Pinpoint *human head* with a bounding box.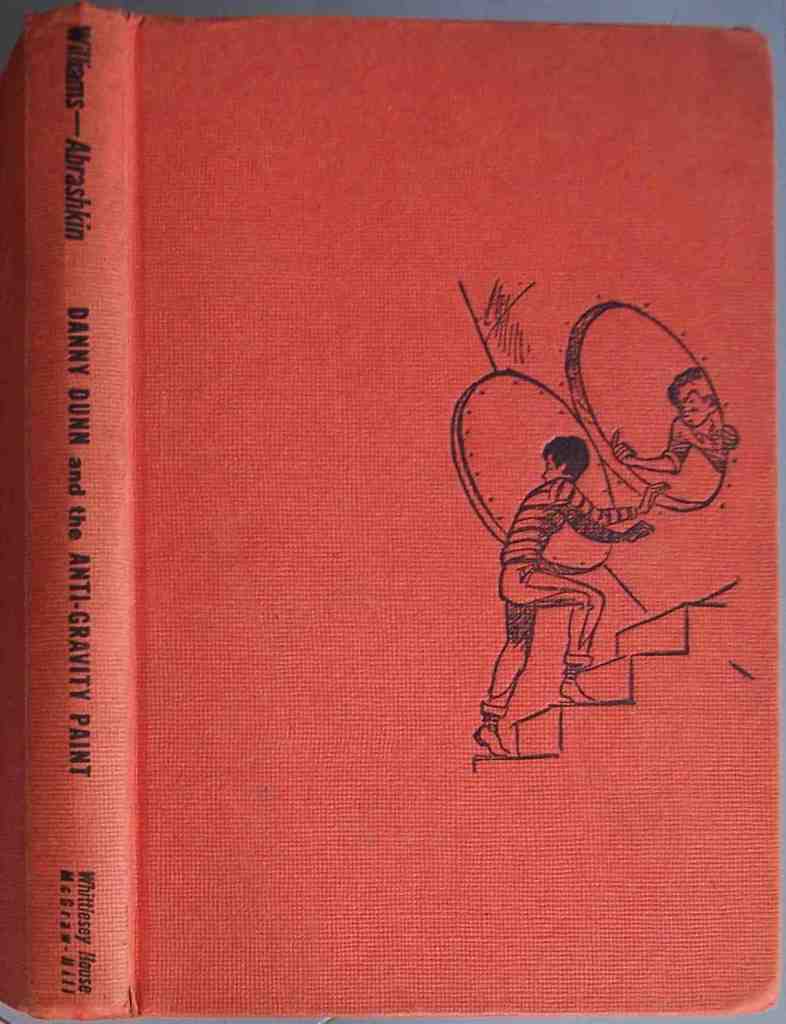
Rect(672, 365, 719, 428).
